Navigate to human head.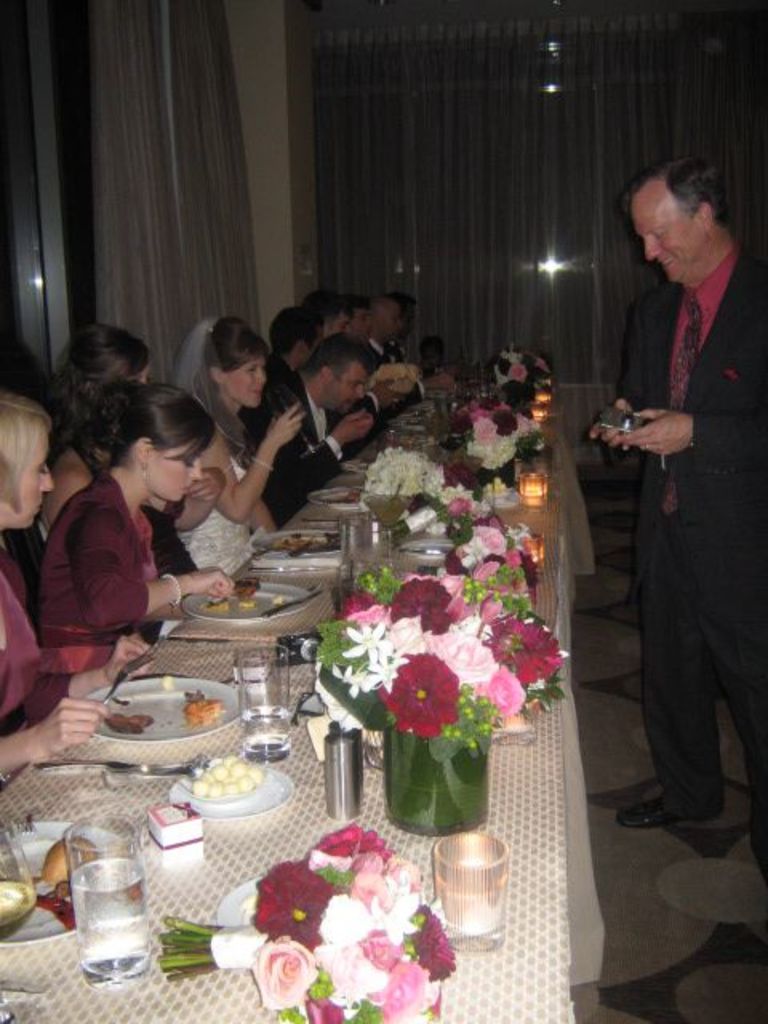
Navigation target: l=349, t=294, r=374, b=341.
